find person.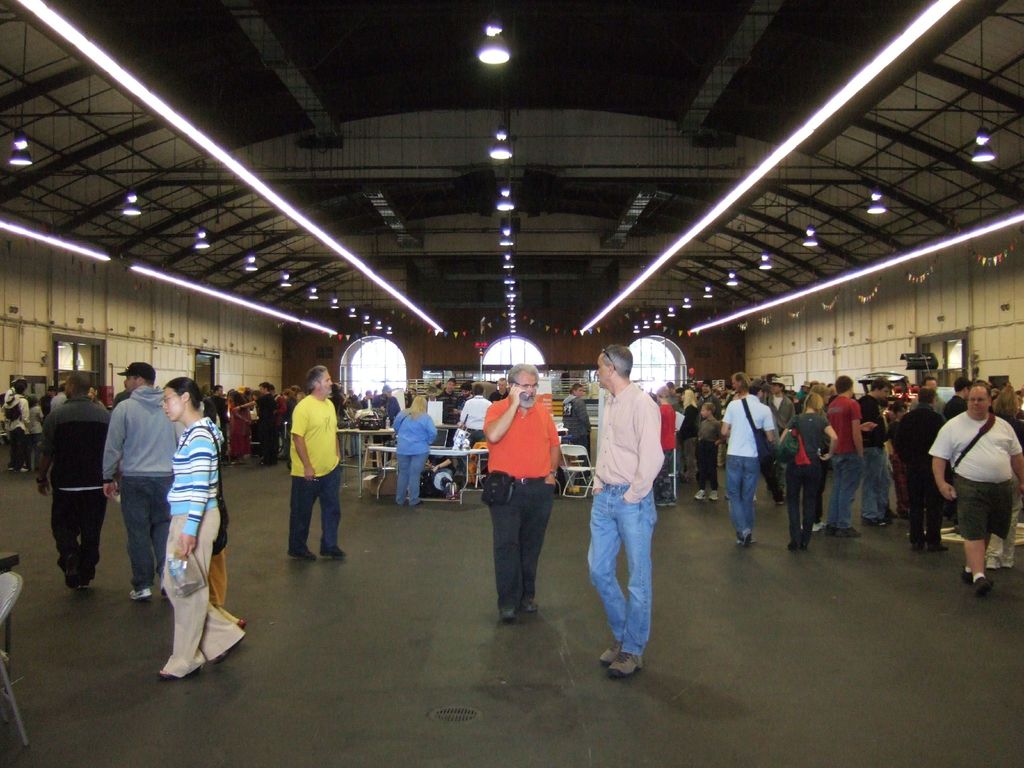
x1=682, y1=388, x2=700, y2=484.
